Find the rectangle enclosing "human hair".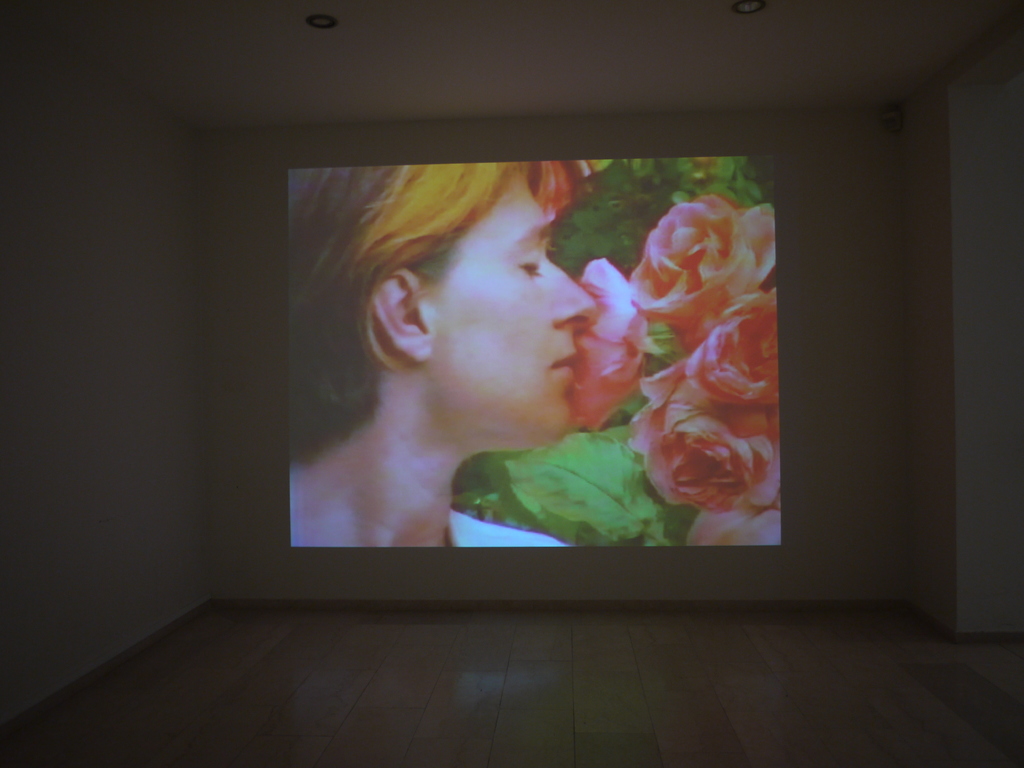
(x1=289, y1=157, x2=576, y2=467).
